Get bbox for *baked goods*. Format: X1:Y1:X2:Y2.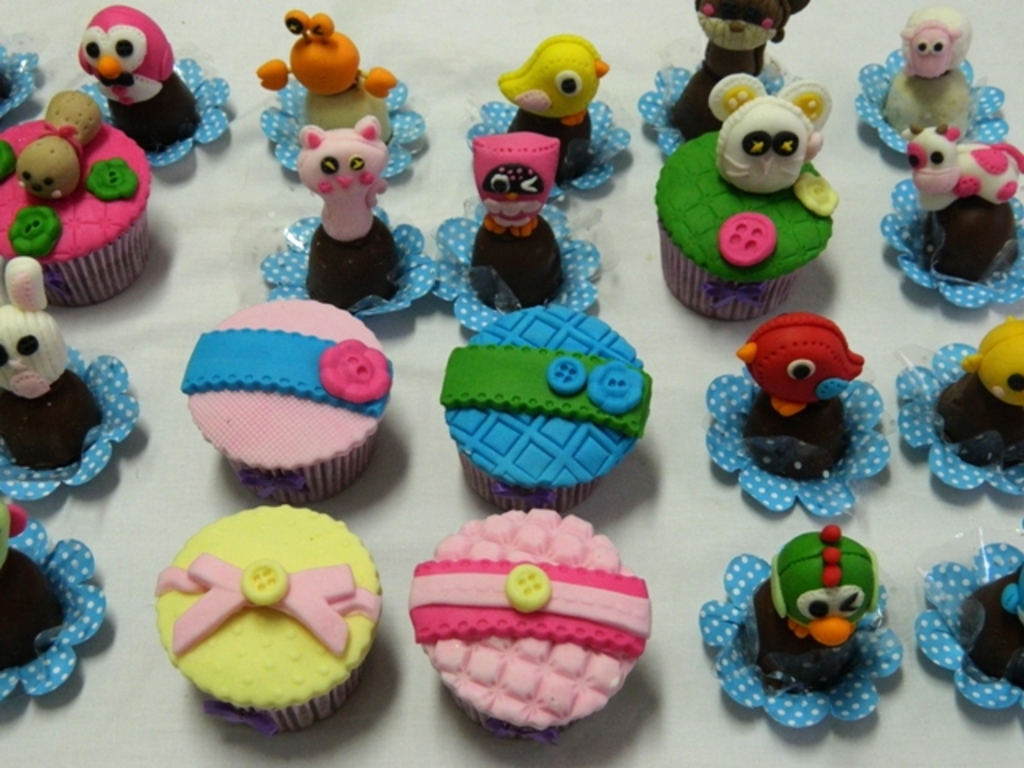
472:126:558:312.
